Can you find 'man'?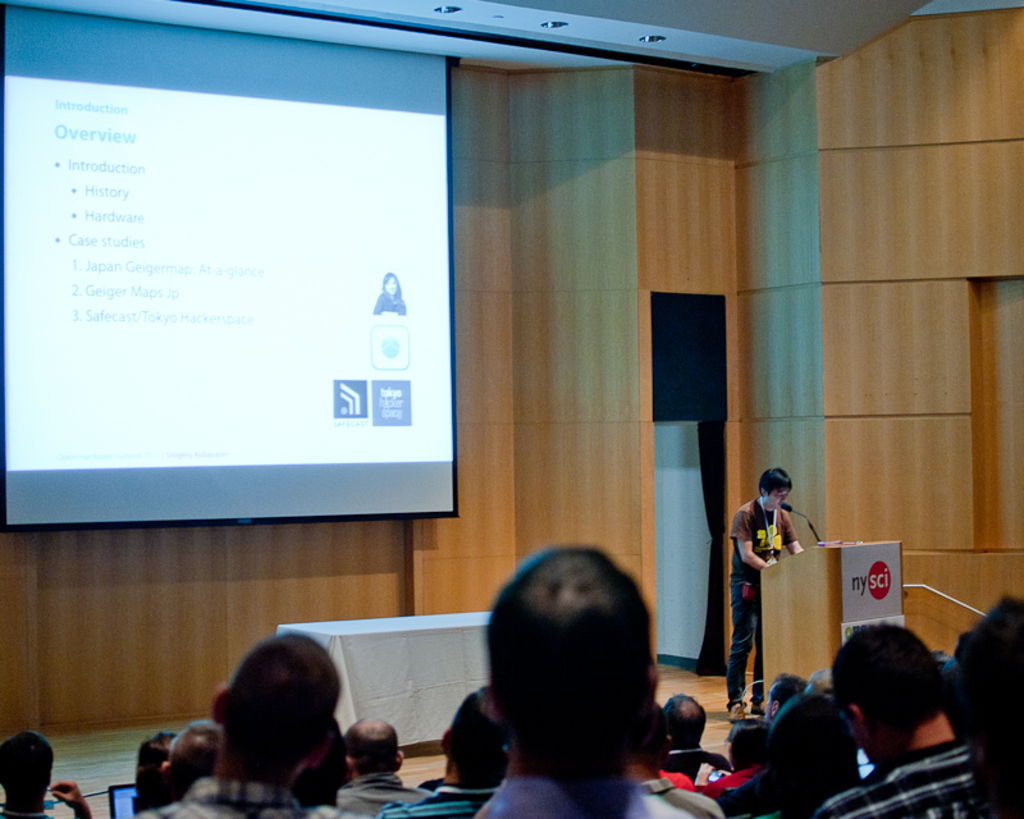
Yes, bounding box: pyautogui.locateOnScreen(623, 700, 723, 818).
